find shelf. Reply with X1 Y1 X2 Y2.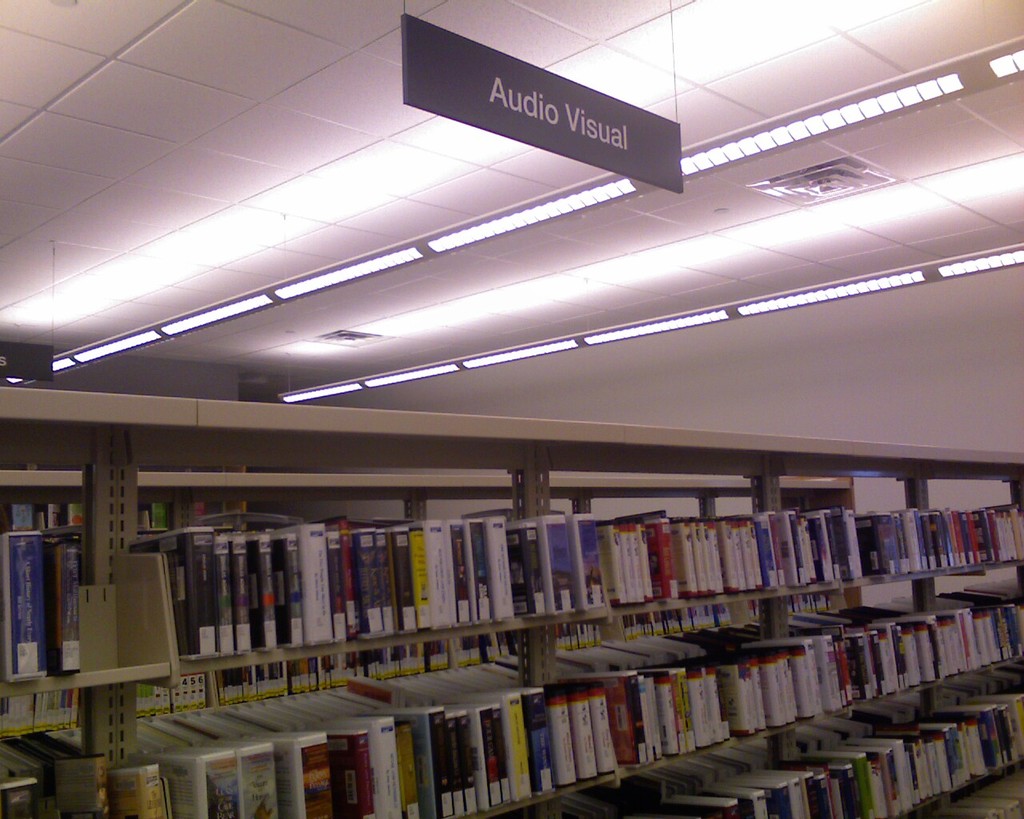
481 657 1023 818.
